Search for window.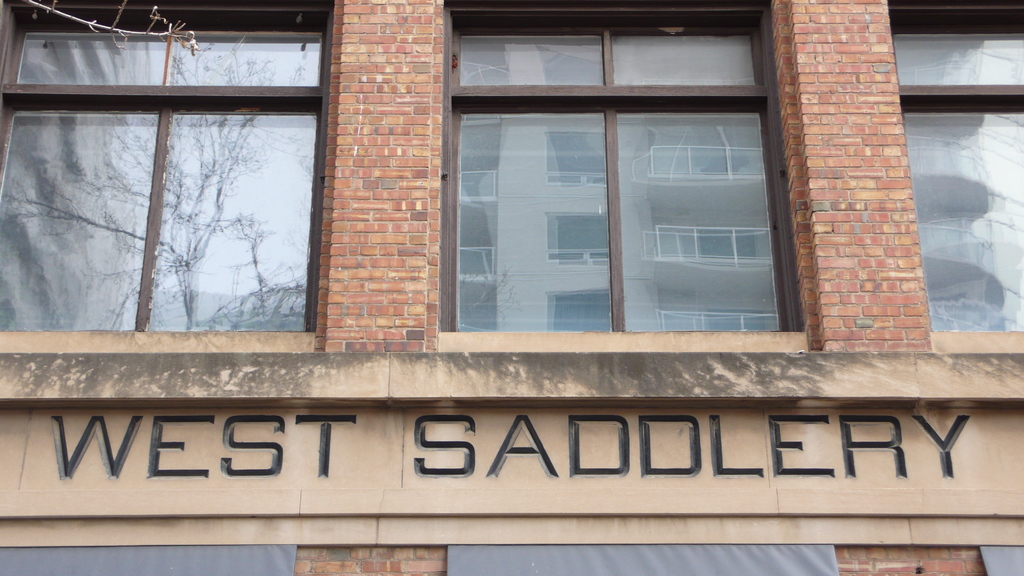
Found at {"left": 883, "top": 0, "right": 1023, "bottom": 355}.
